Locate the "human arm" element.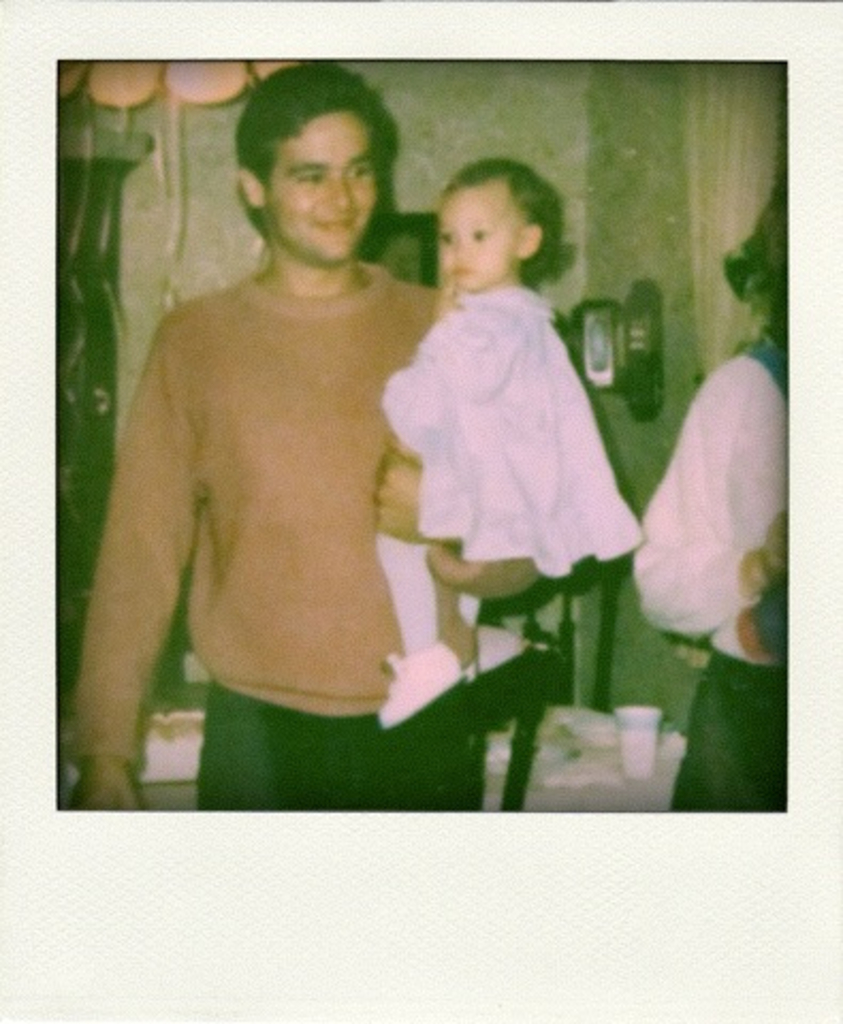
Element bbox: [left=85, top=337, right=203, bottom=762].
